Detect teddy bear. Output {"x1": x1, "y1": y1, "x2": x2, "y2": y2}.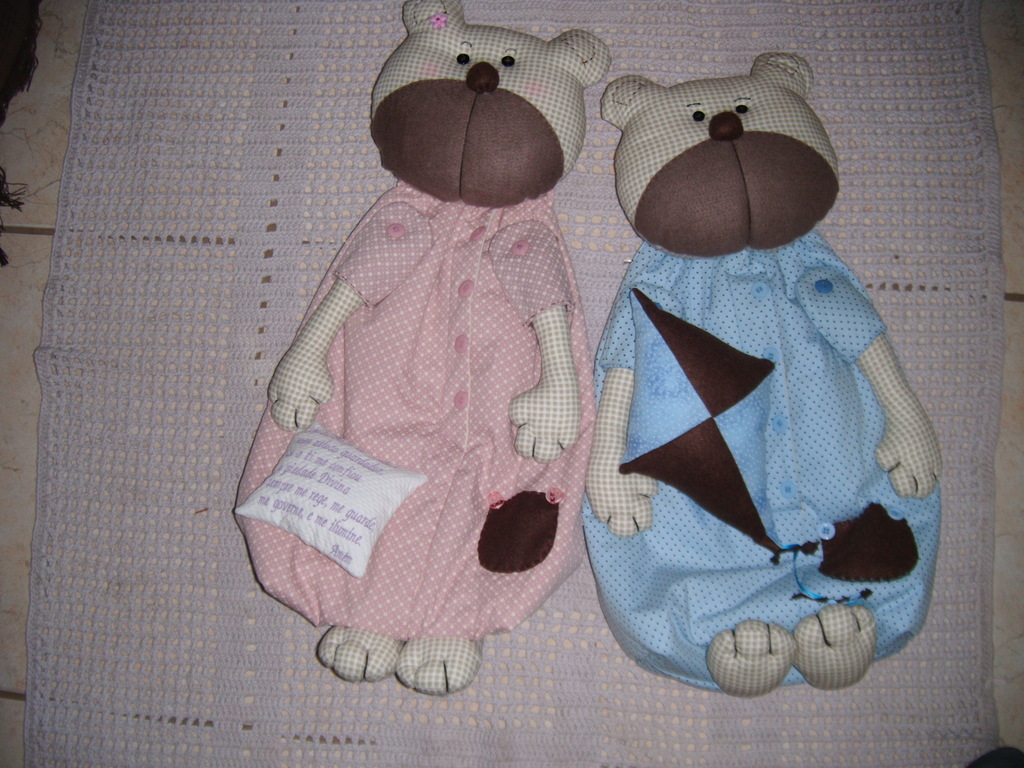
{"x1": 231, "y1": 0, "x2": 612, "y2": 696}.
